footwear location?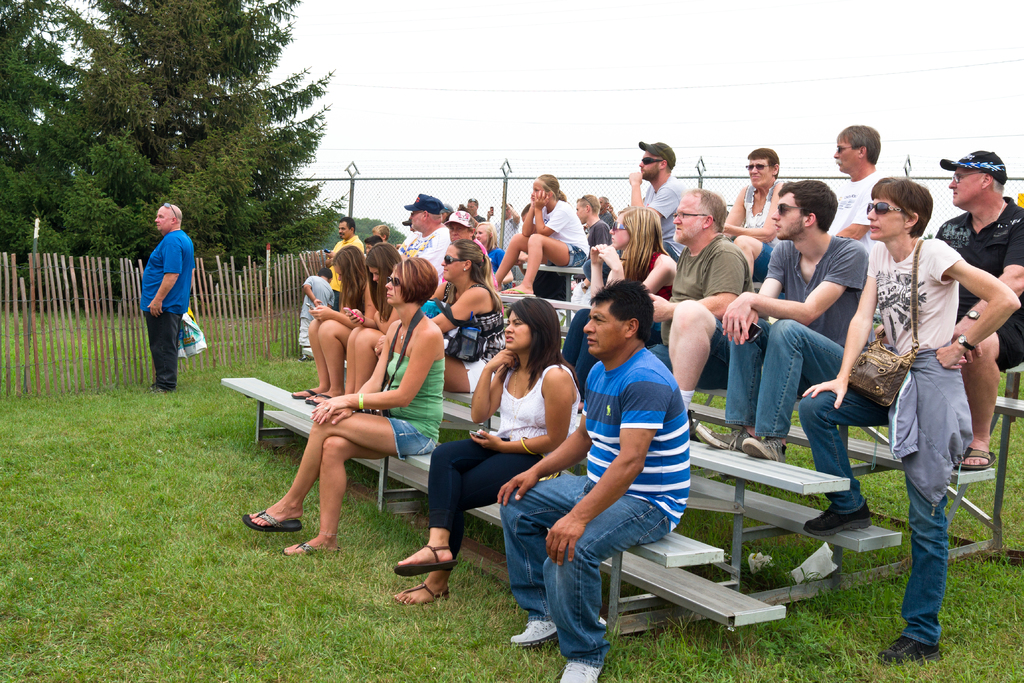
x1=691 y1=415 x2=756 y2=446
